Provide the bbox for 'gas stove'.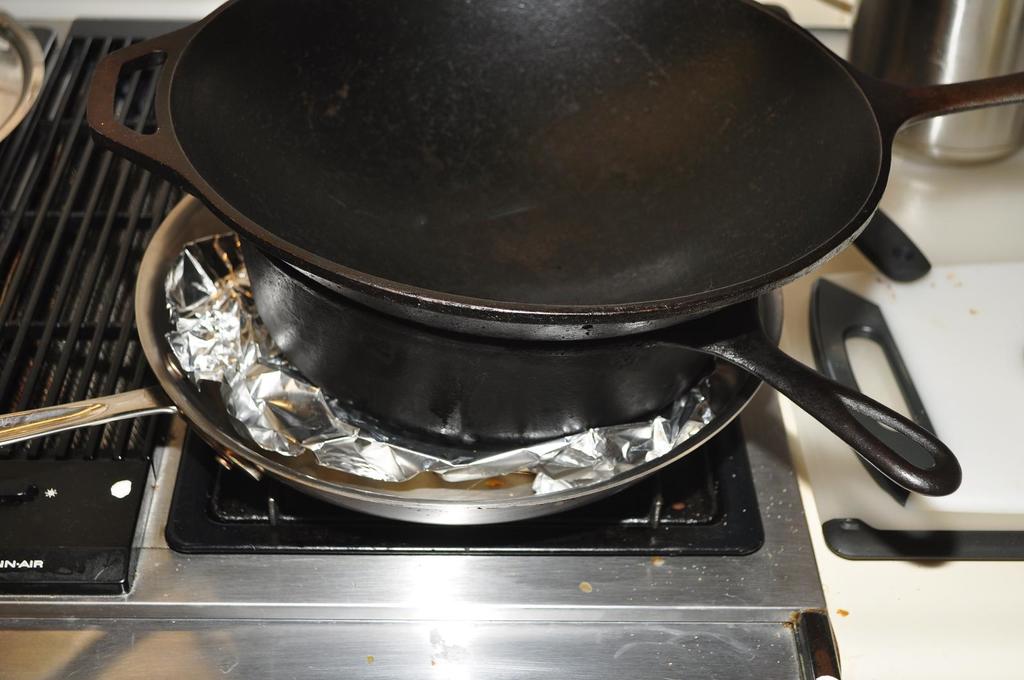
[0, 17, 819, 603].
